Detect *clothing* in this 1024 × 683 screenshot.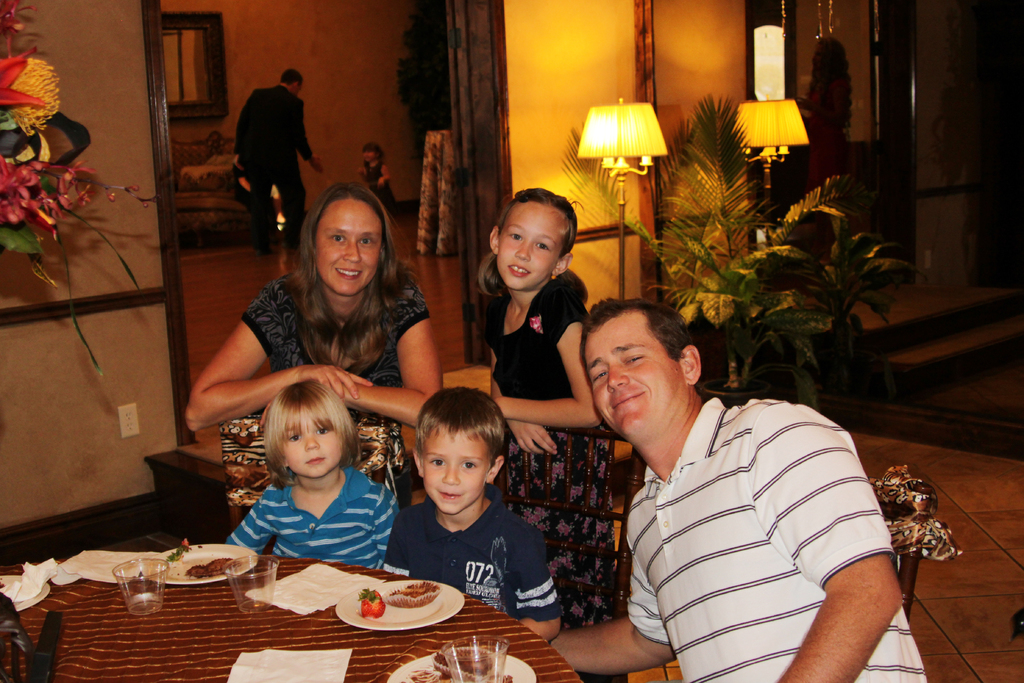
Detection: rect(625, 394, 924, 682).
